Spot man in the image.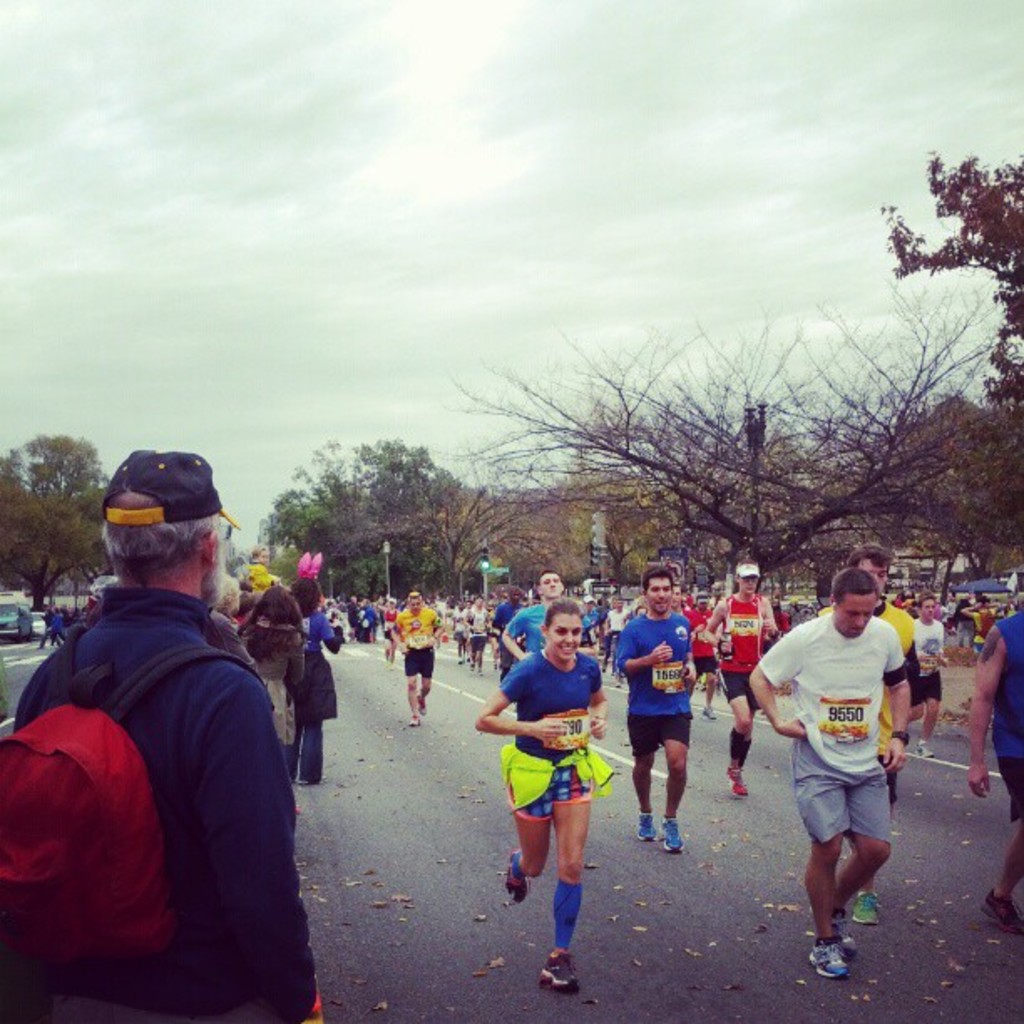
man found at select_region(659, 581, 709, 648).
